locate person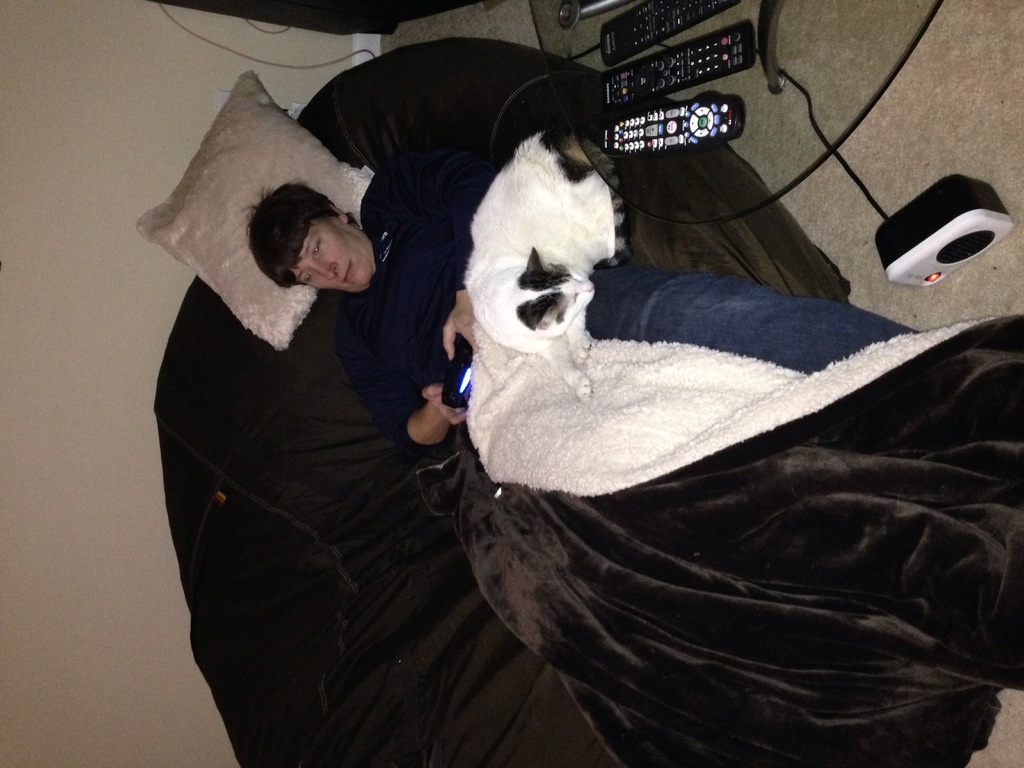
250 141 918 461
